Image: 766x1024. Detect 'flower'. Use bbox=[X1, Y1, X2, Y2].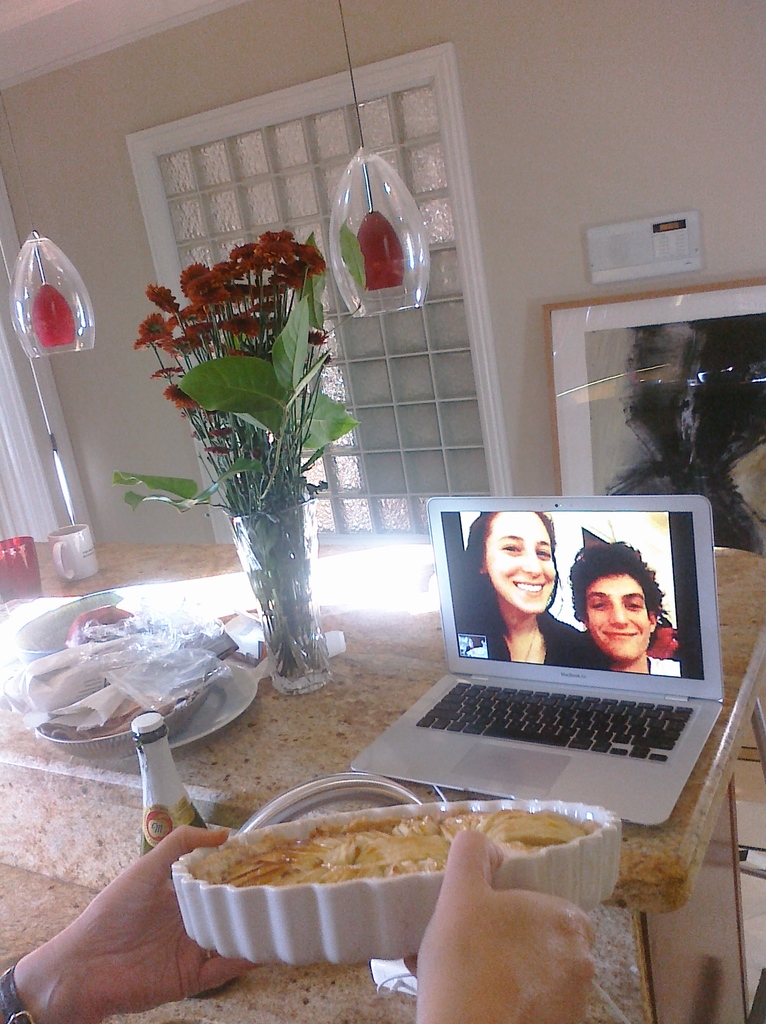
bbox=[156, 361, 178, 380].
